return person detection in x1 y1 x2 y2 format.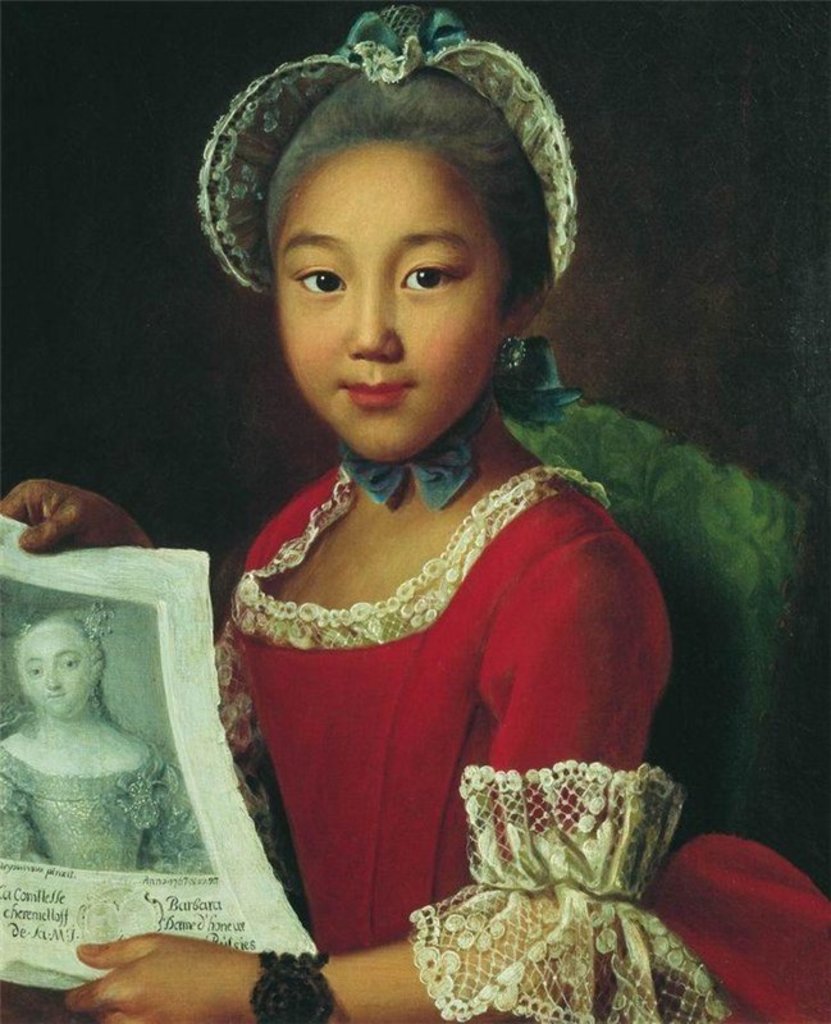
0 618 174 869.
